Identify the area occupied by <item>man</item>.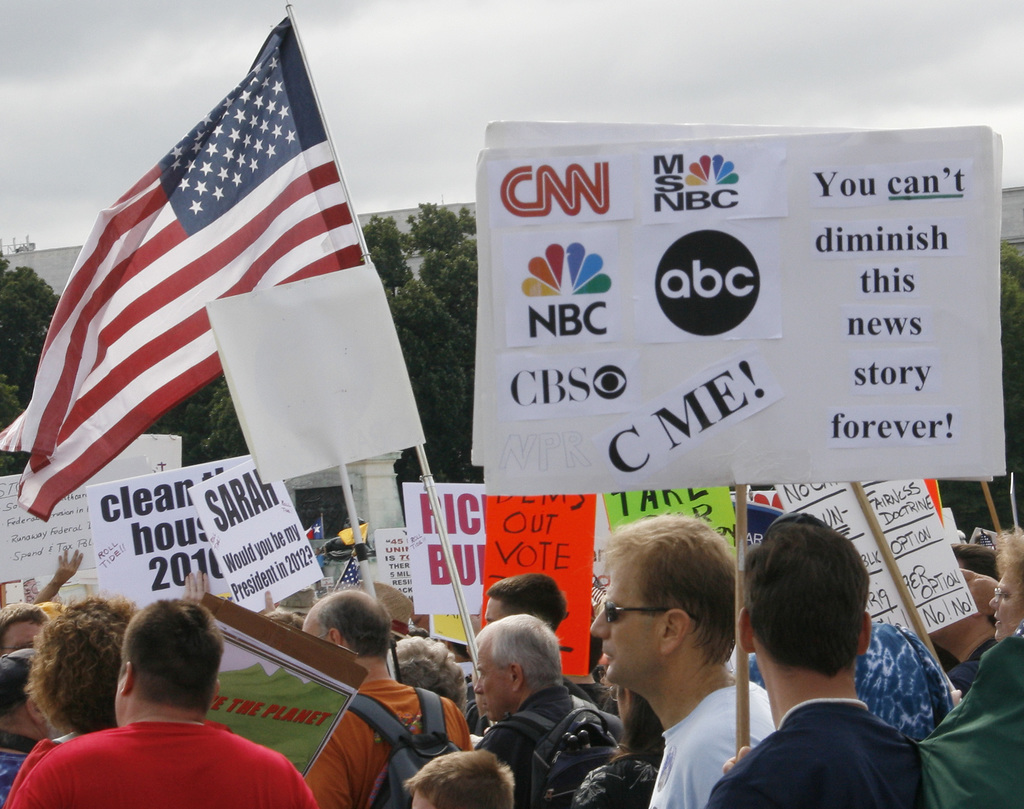
Area: bbox=[15, 602, 321, 808].
